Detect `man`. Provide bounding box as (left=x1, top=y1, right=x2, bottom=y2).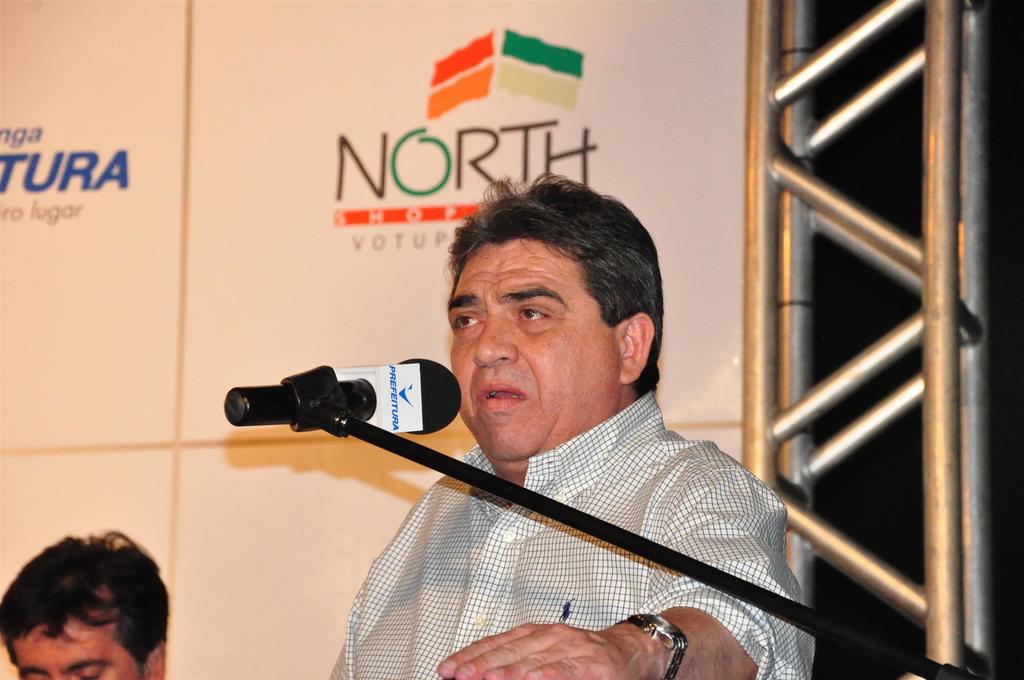
(left=340, top=171, right=814, bottom=679).
